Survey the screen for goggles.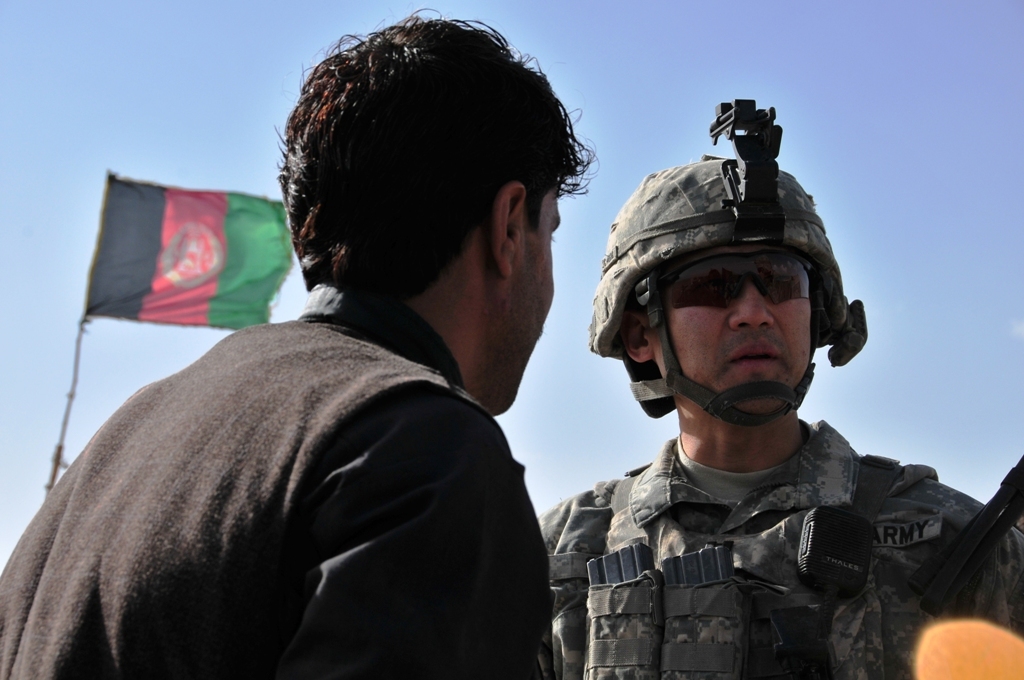
Survey found: pyautogui.locateOnScreen(655, 241, 816, 309).
